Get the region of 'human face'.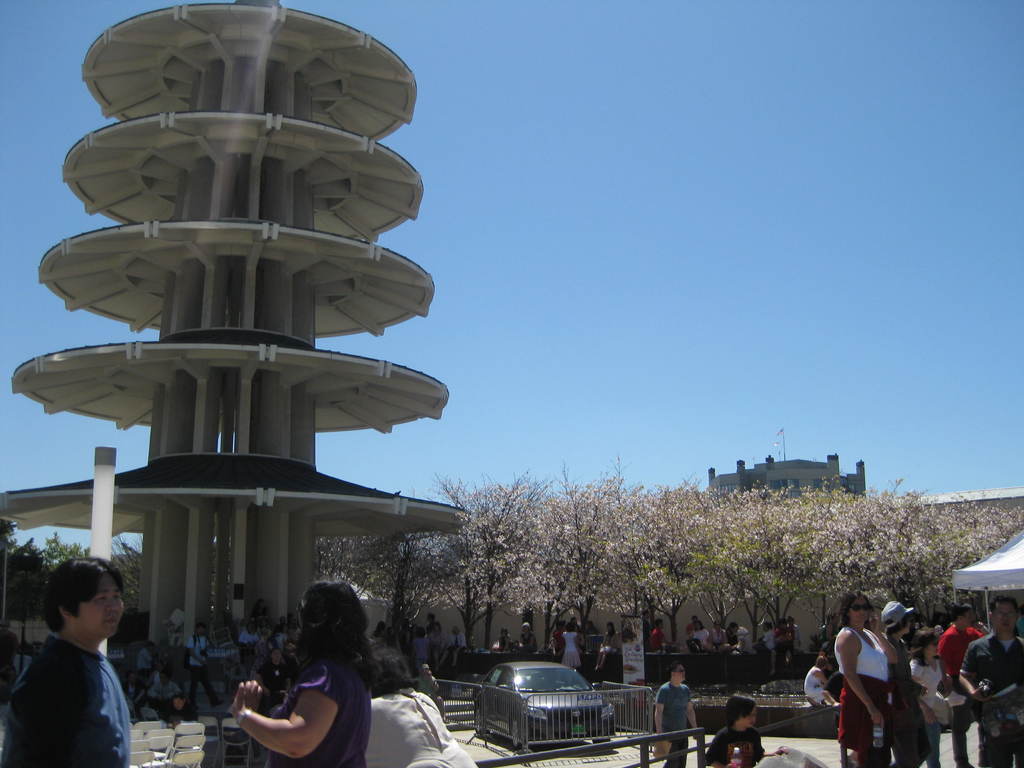
bbox=[65, 573, 121, 638].
